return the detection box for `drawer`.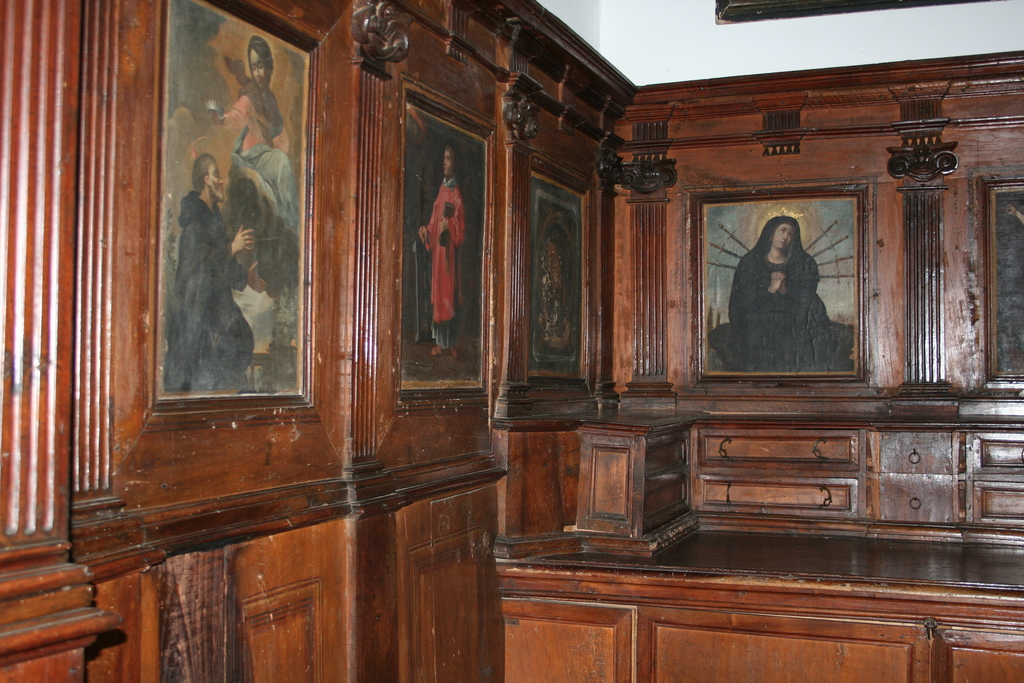
region(877, 432, 955, 472).
